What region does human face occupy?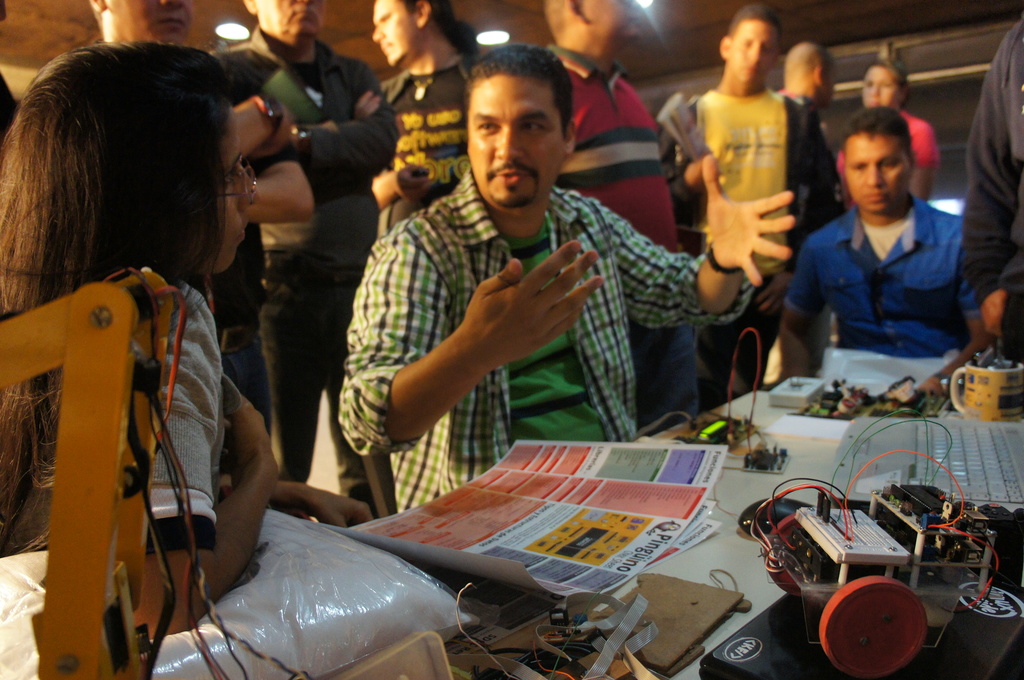
region(109, 0, 193, 51).
